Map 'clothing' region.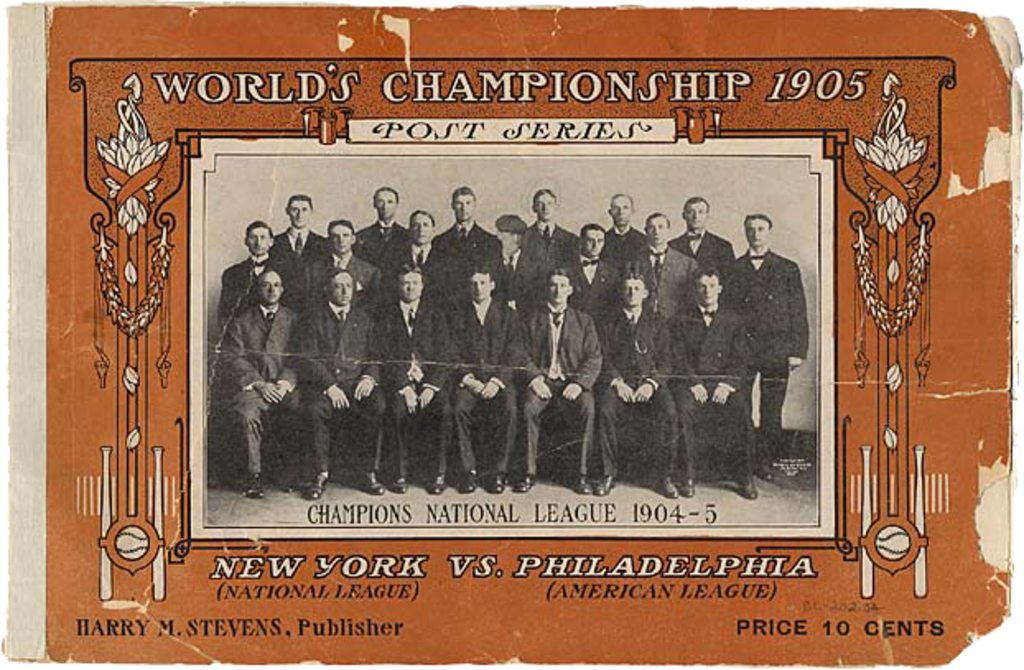
Mapped to 351:217:413:270.
